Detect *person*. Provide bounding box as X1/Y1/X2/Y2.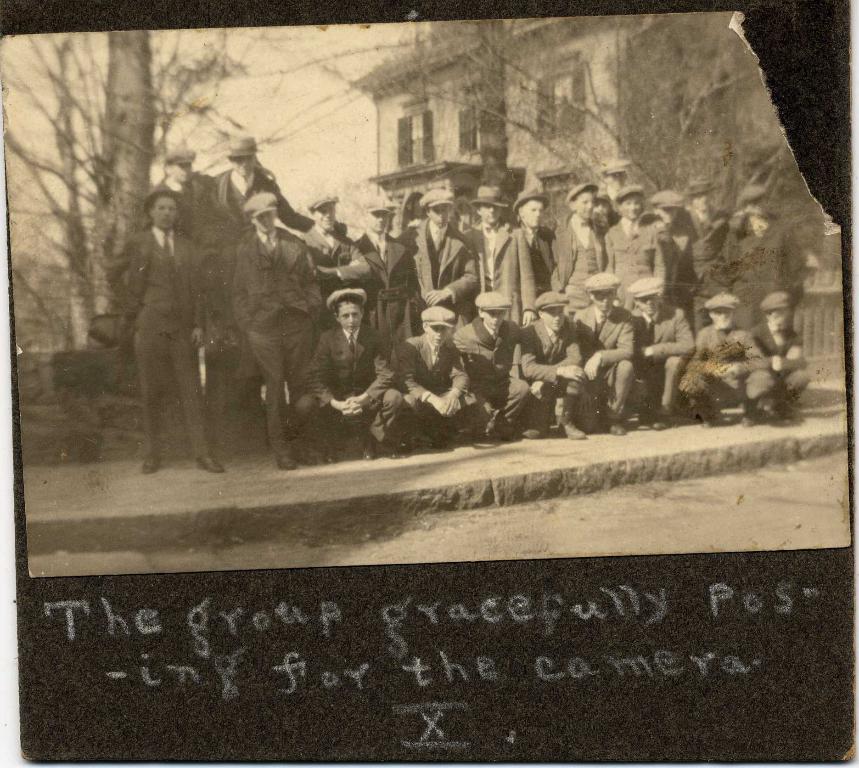
394/306/491/450.
